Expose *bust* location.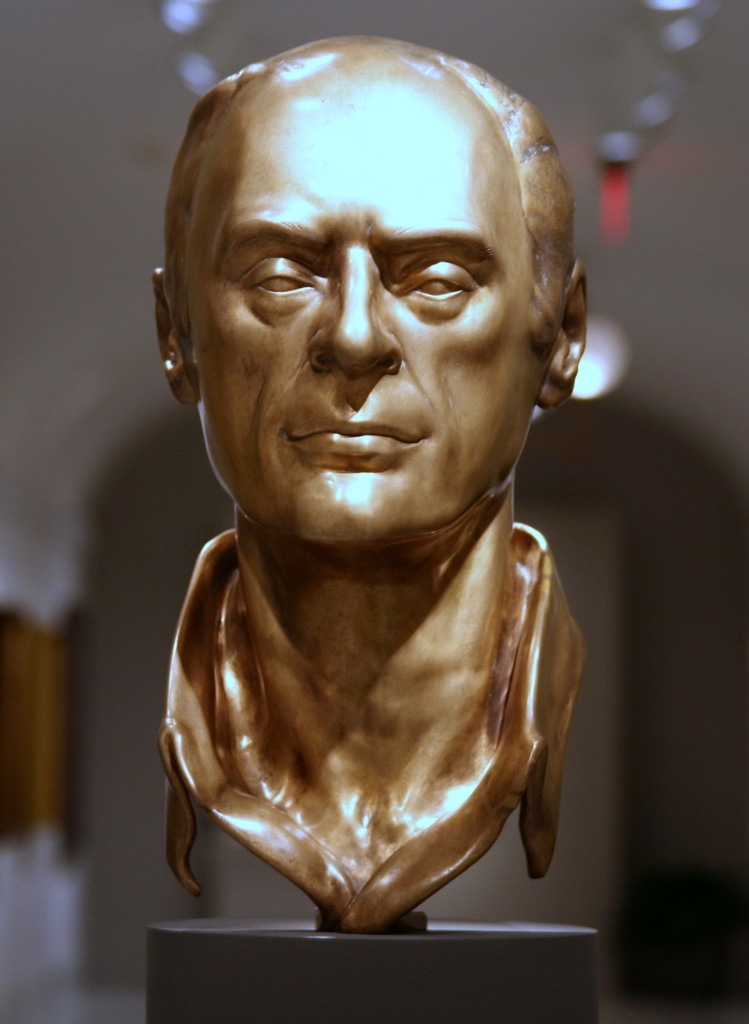
Exposed at bbox=(155, 34, 585, 934).
